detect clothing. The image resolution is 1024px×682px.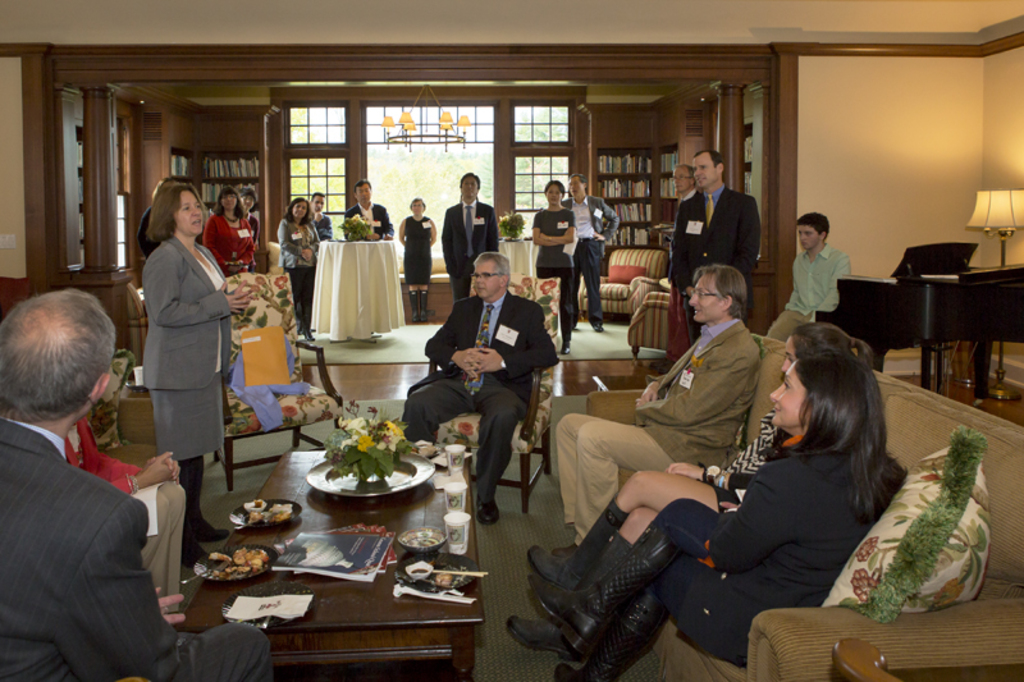
bbox=[201, 211, 252, 271].
